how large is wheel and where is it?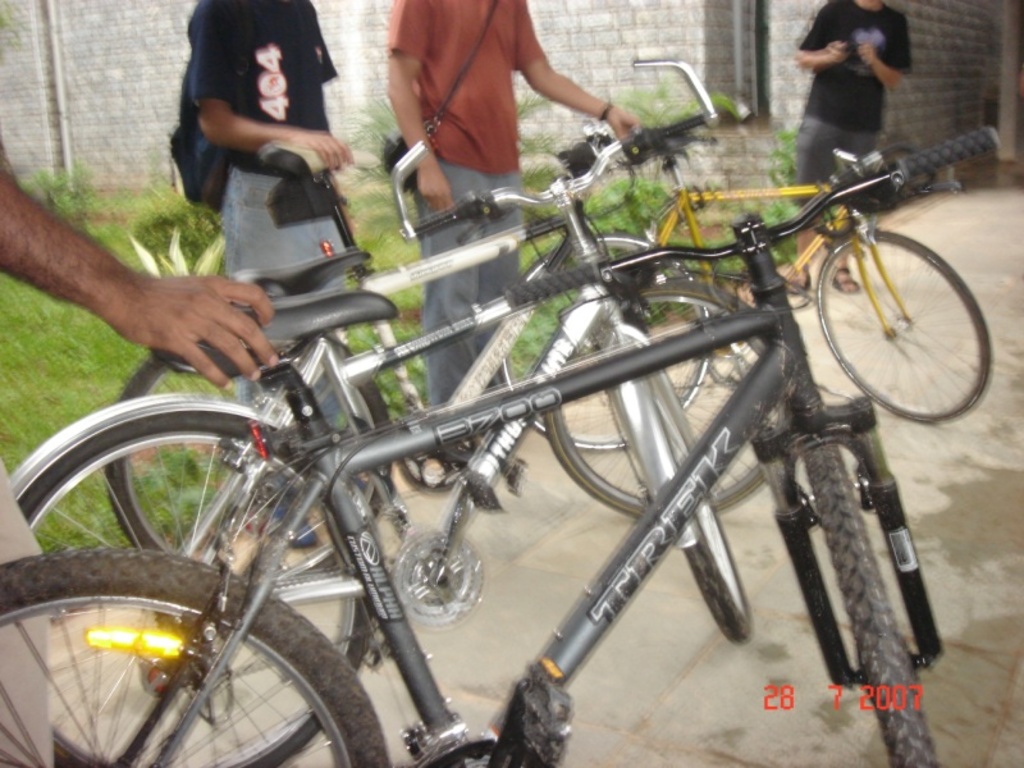
Bounding box: region(788, 433, 937, 767).
